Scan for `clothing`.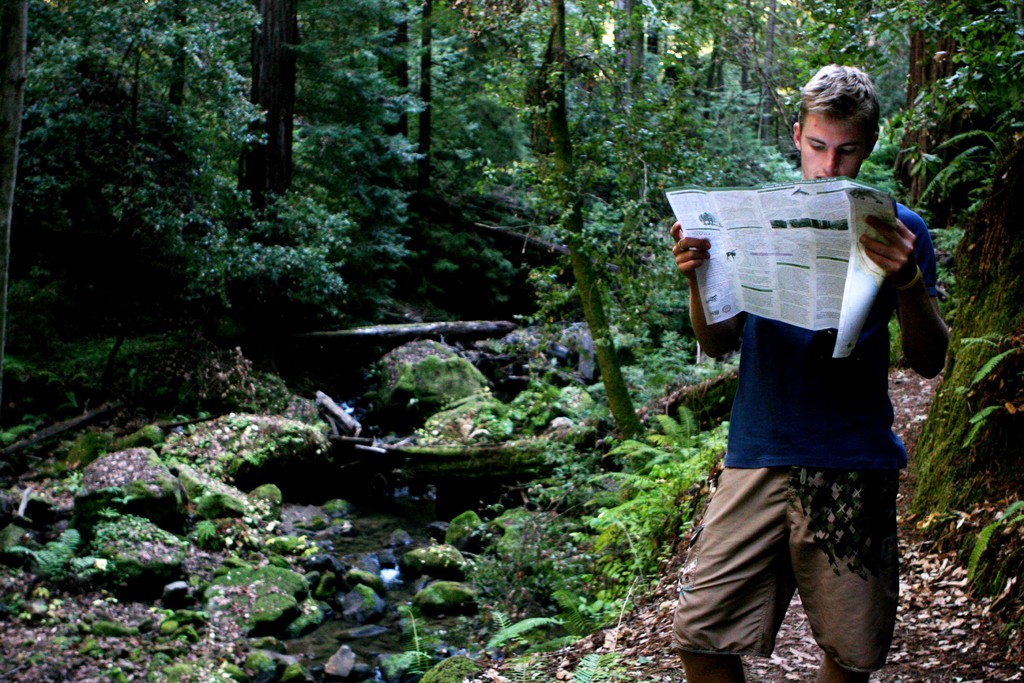
Scan result: <region>677, 174, 937, 629</region>.
